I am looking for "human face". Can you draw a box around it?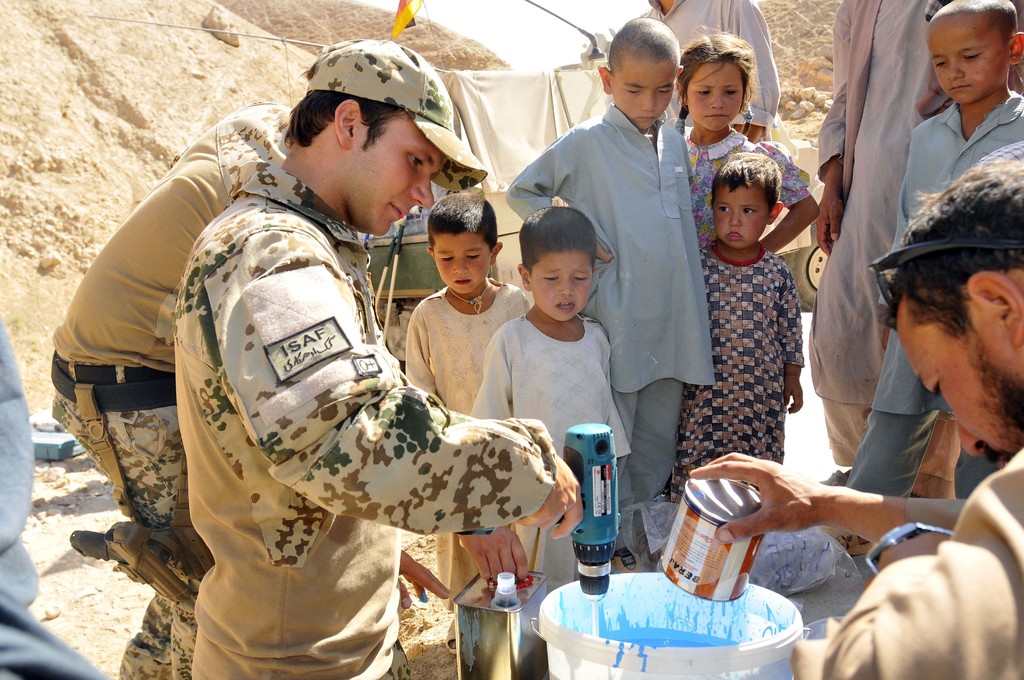
Sure, the bounding box is pyautogui.locateOnScreen(434, 233, 490, 293).
